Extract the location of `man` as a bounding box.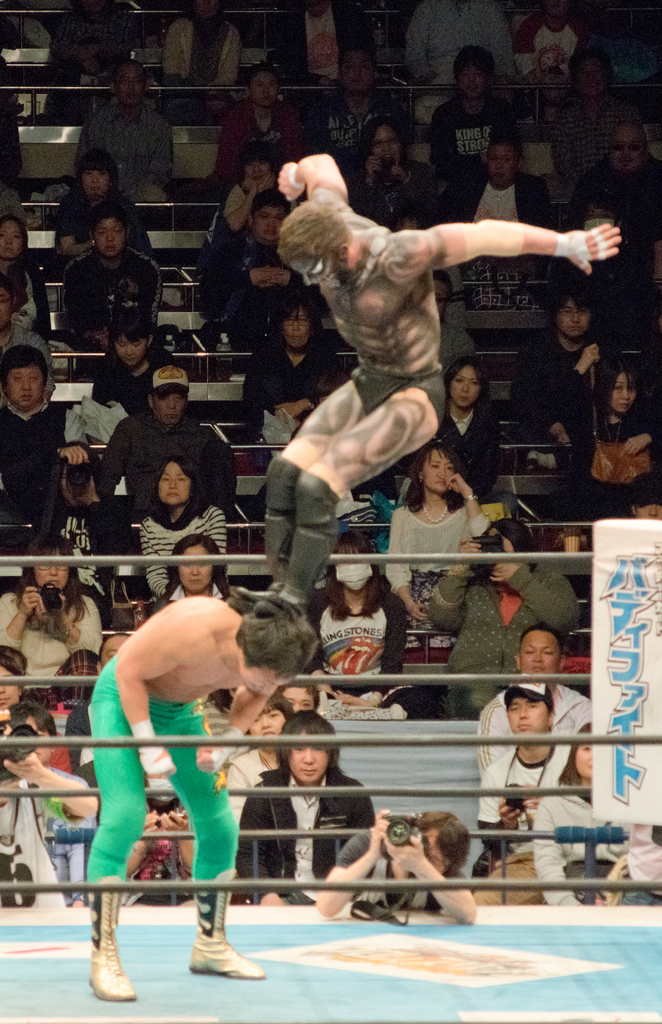
bbox(467, 669, 579, 905).
